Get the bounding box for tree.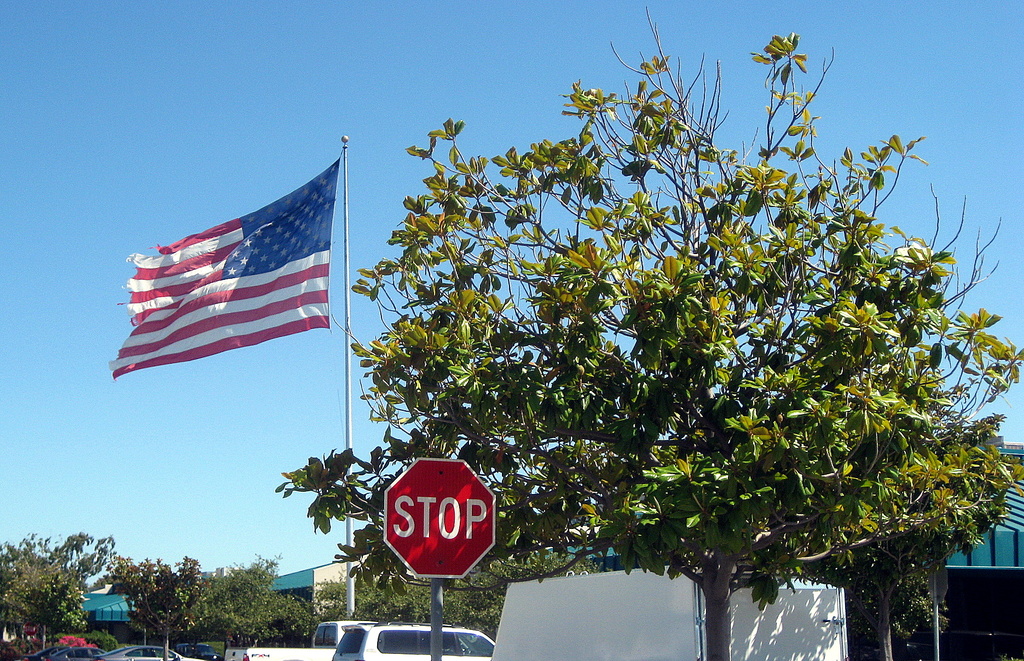
263/8/1023/660.
